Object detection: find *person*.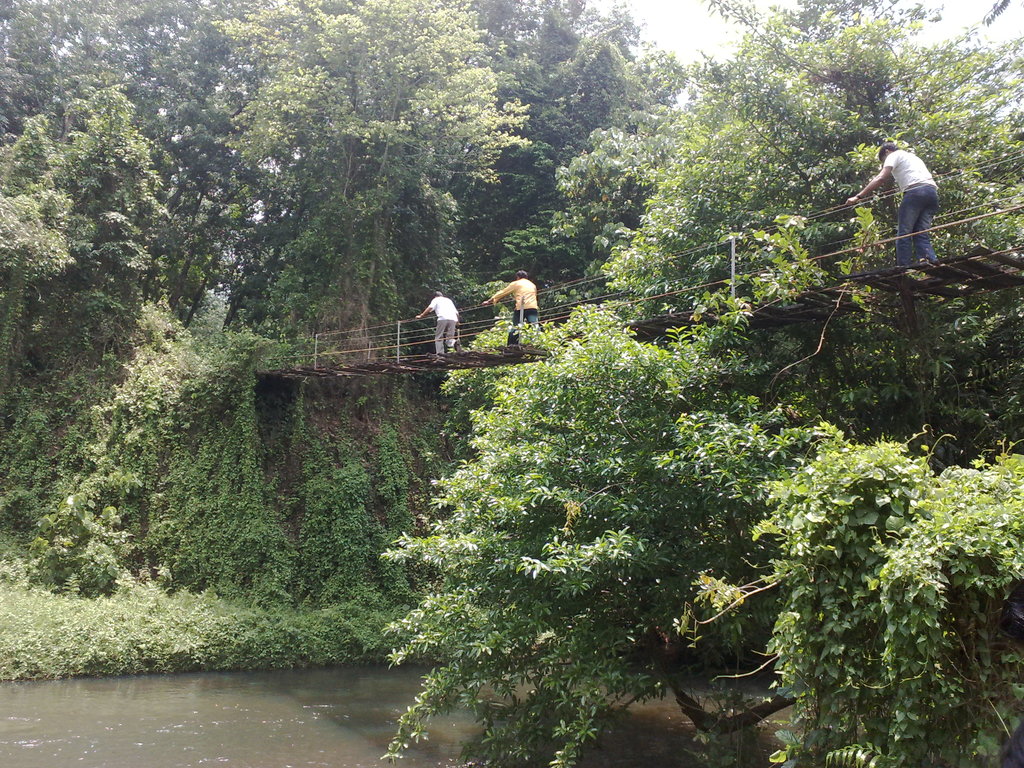
pyautogui.locateOnScreen(818, 143, 955, 264).
